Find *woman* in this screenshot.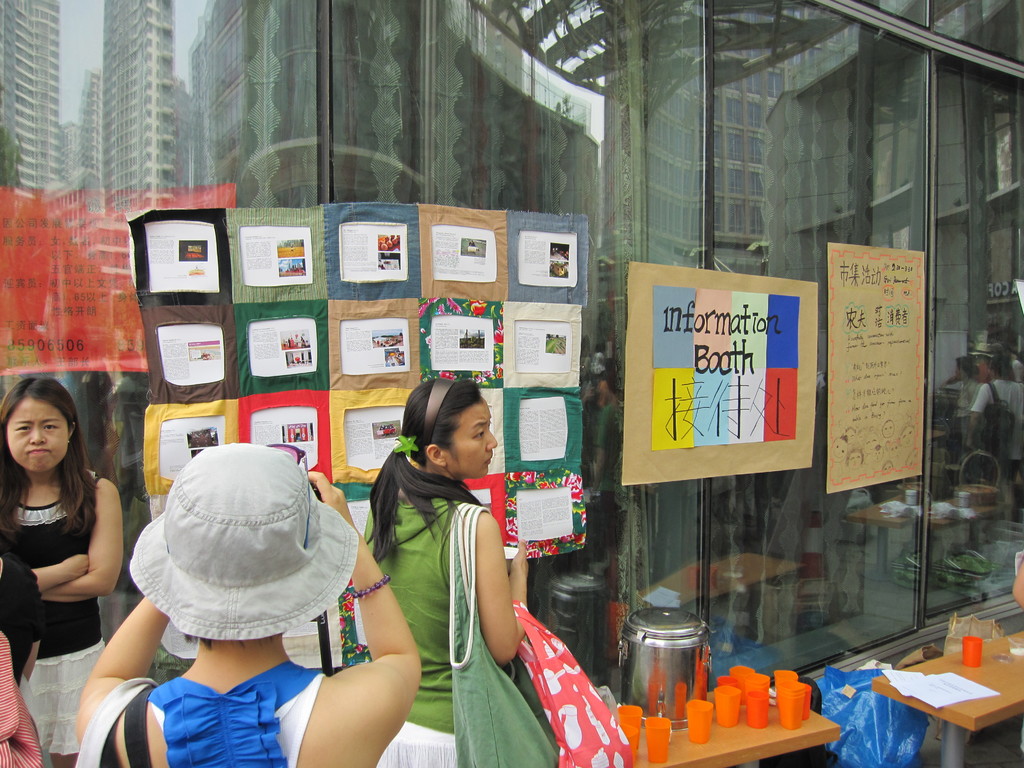
The bounding box for *woman* is 0,367,120,731.
